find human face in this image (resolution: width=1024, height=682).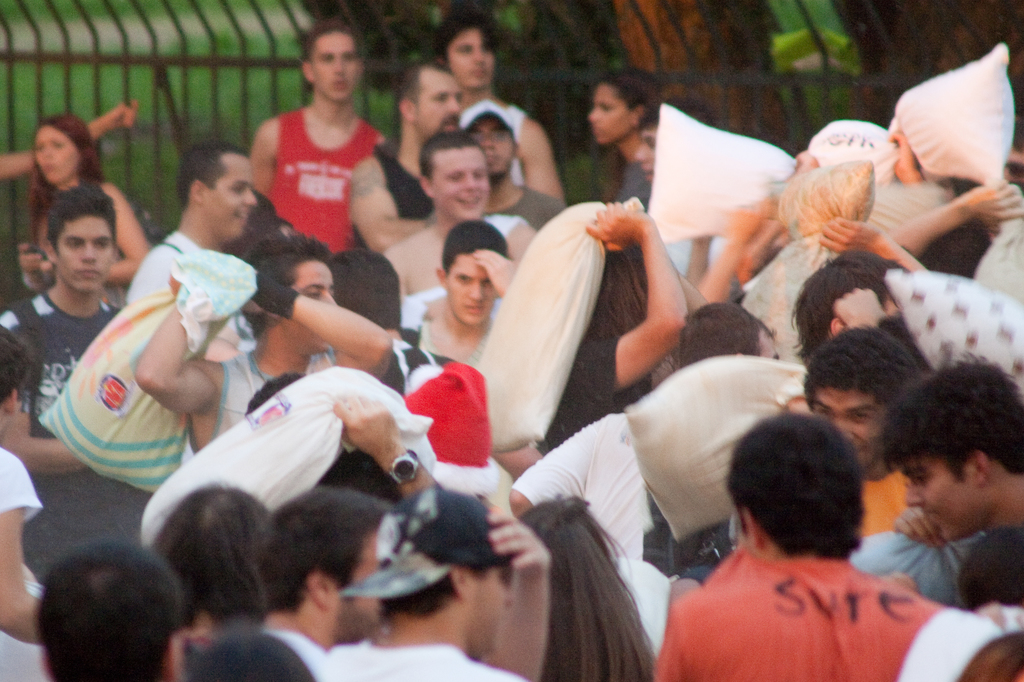
(x1=473, y1=116, x2=512, y2=176).
